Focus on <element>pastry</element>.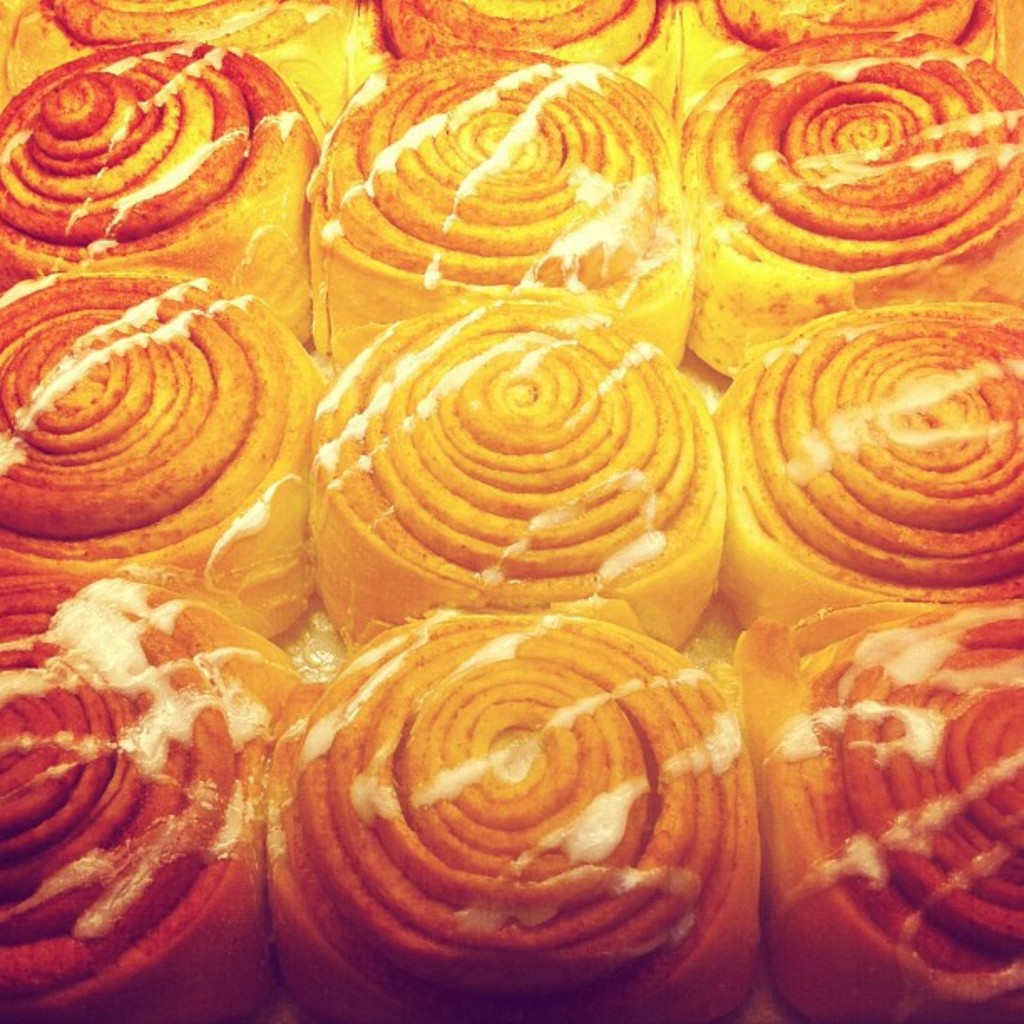
Focused at locate(730, 602, 1022, 1022).
